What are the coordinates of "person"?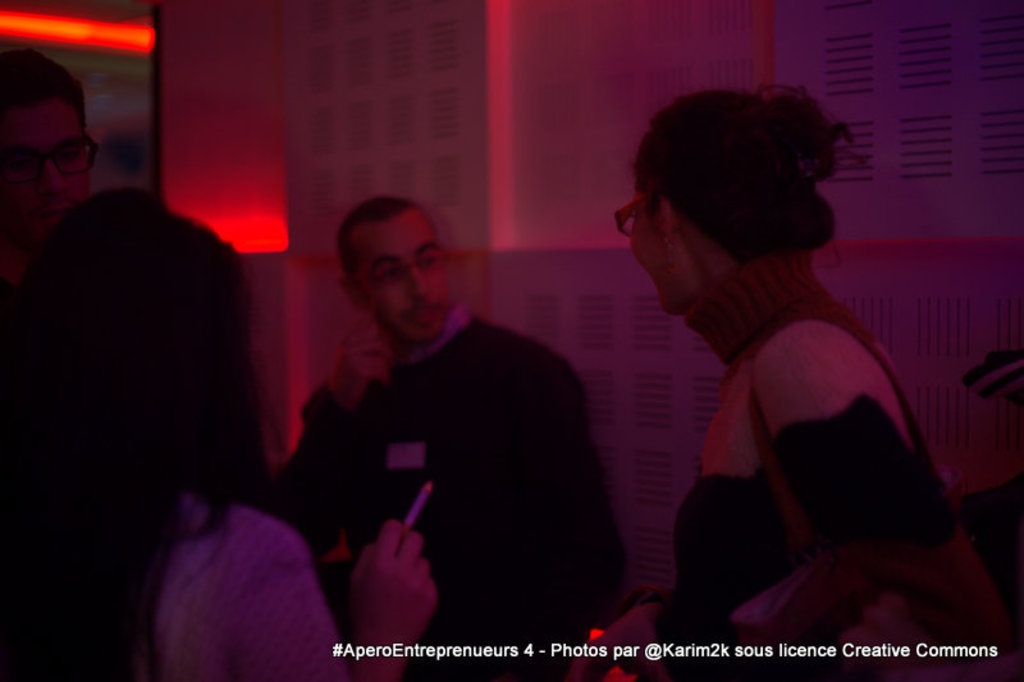
locate(264, 189, 625, 681).
